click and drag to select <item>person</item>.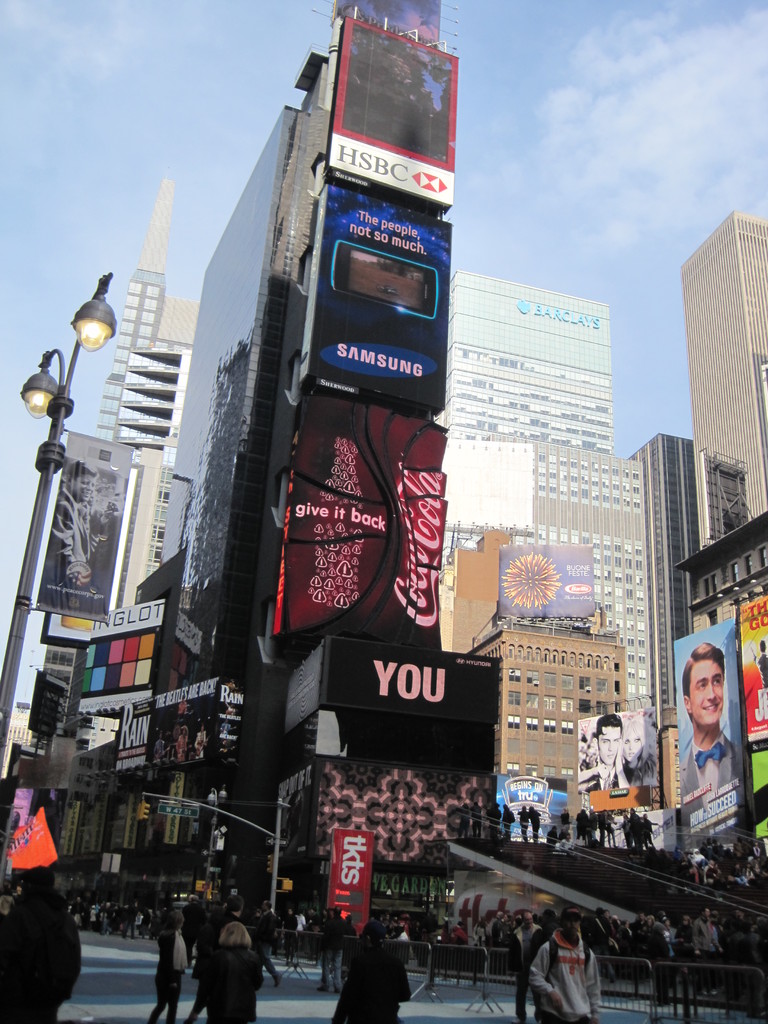
Selection: crop(0, 865, 85, 1023).
